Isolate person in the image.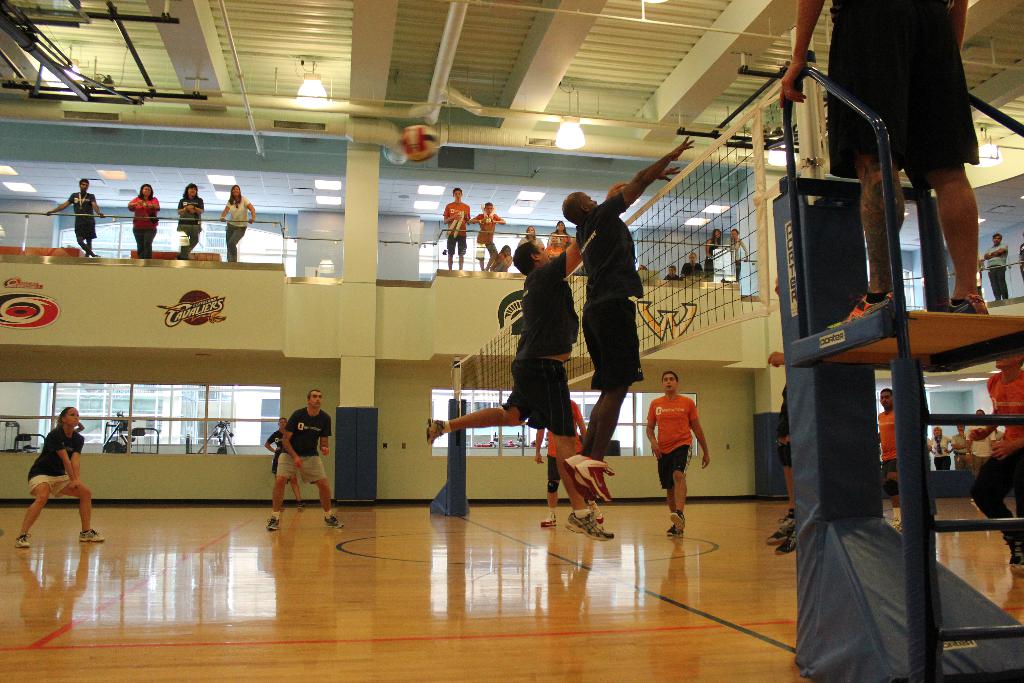
Isolated region: locate(981, 233, 1005, 298).
